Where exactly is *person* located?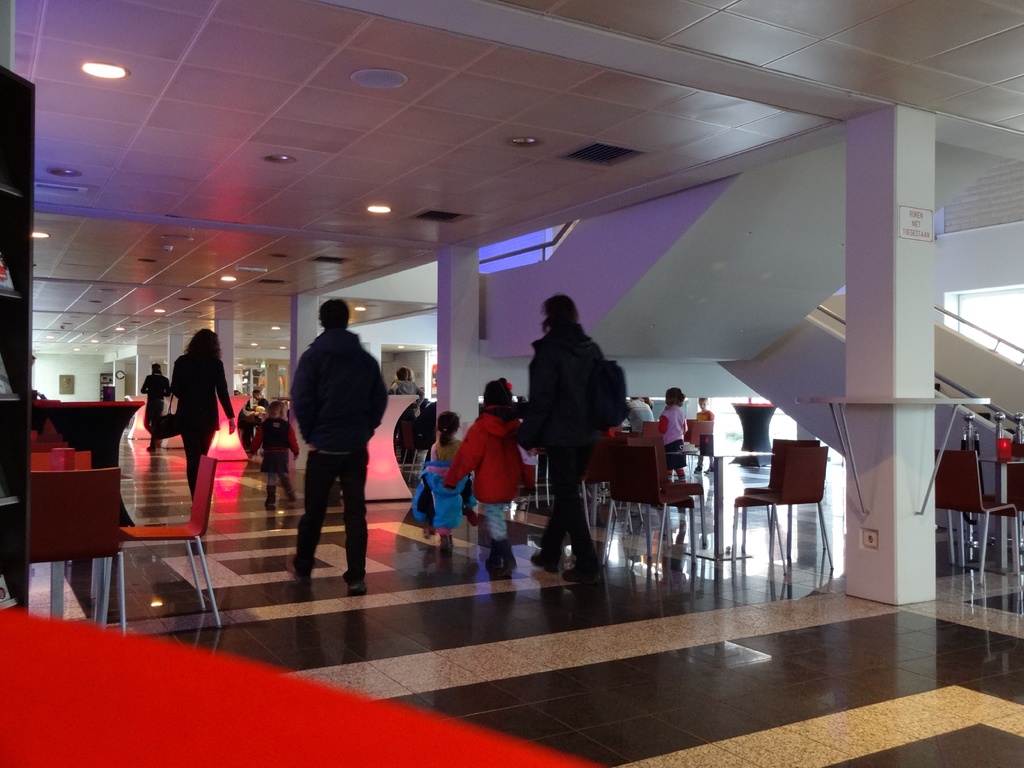
Its bounding box is 440,373,538,570.
